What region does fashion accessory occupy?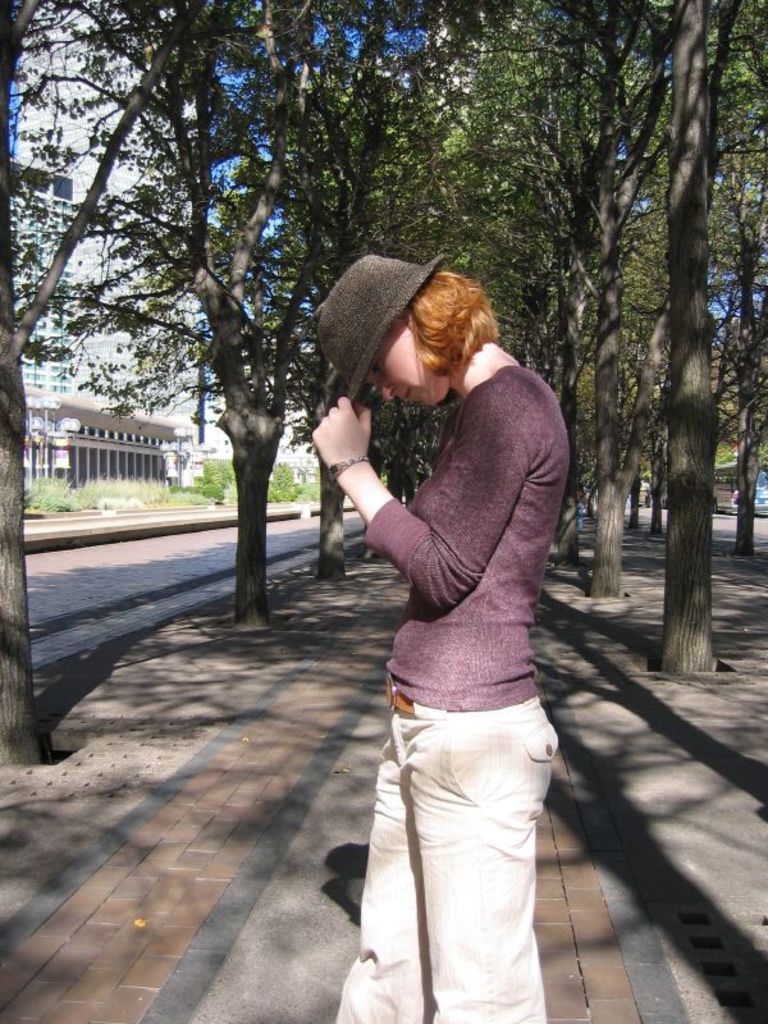
l=325, t=454, r=372, b=472.
